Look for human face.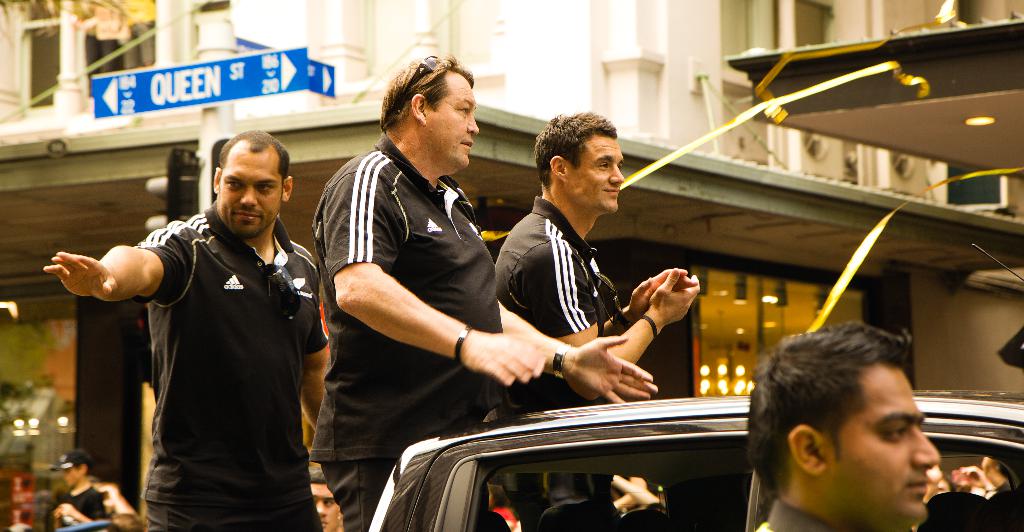
Found: [left=64, top=465, right=83, bottom=484].
